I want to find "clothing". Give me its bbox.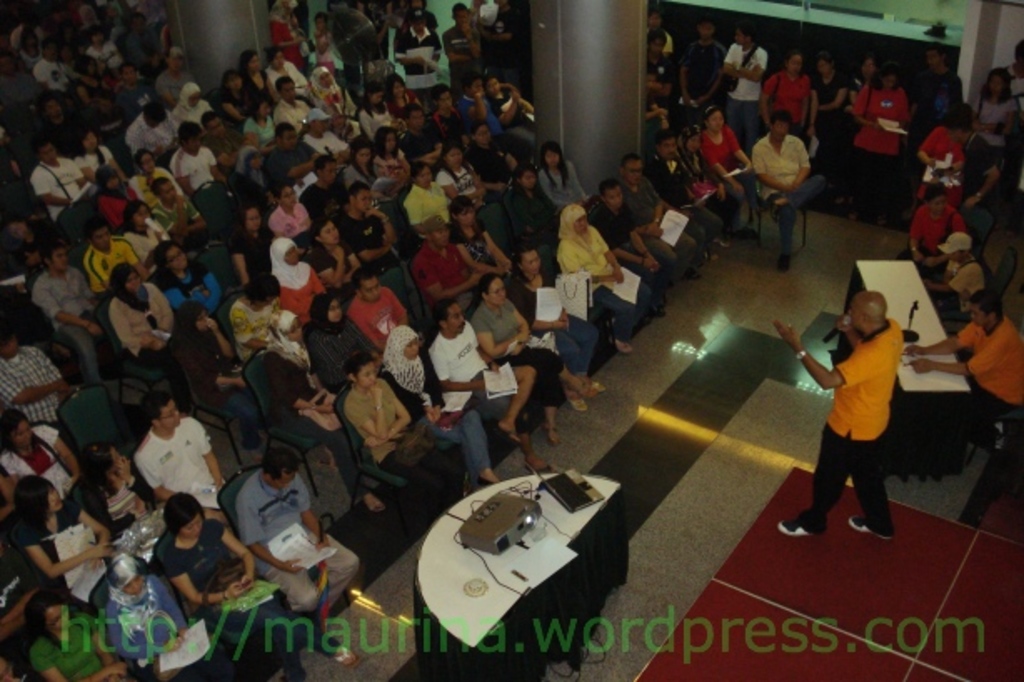
[227,228,272,273].
